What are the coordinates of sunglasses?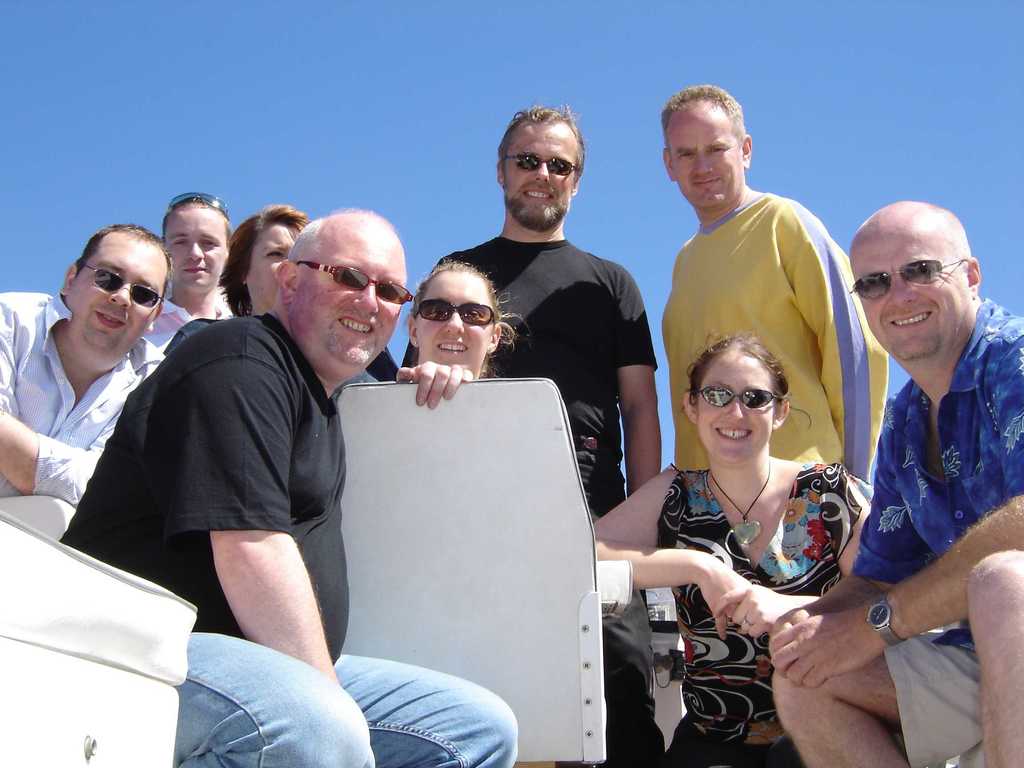
BBox(416, 303, 493, 326).
